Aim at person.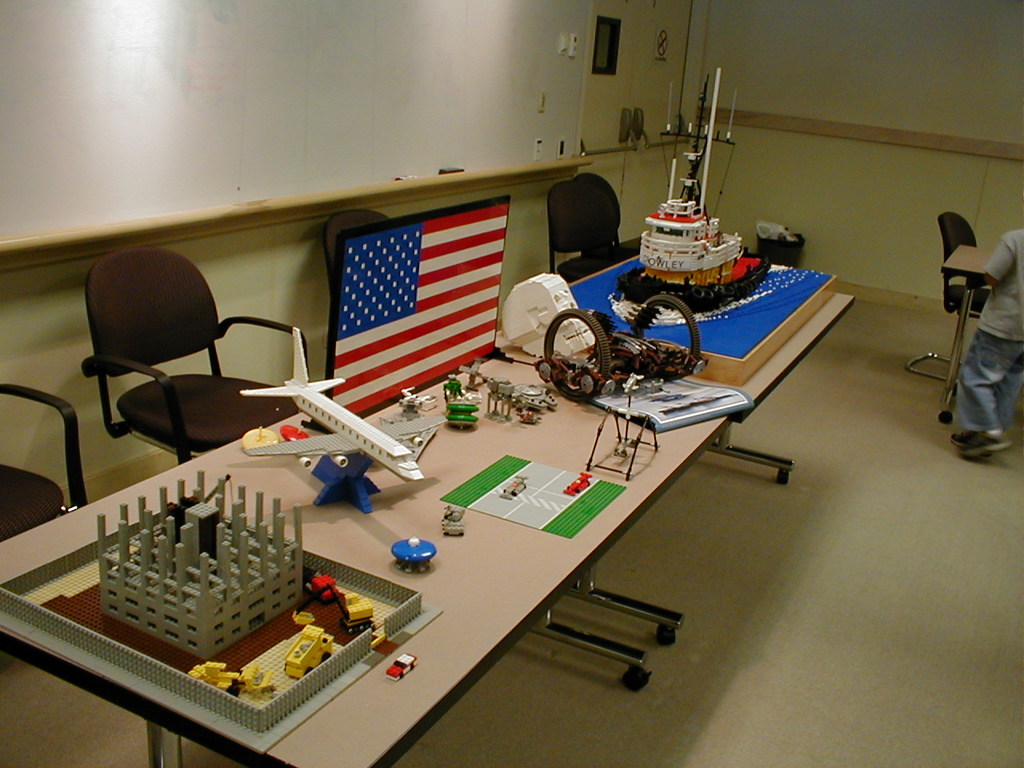
Aimed at select_region(954, 226, 1023, 460).
